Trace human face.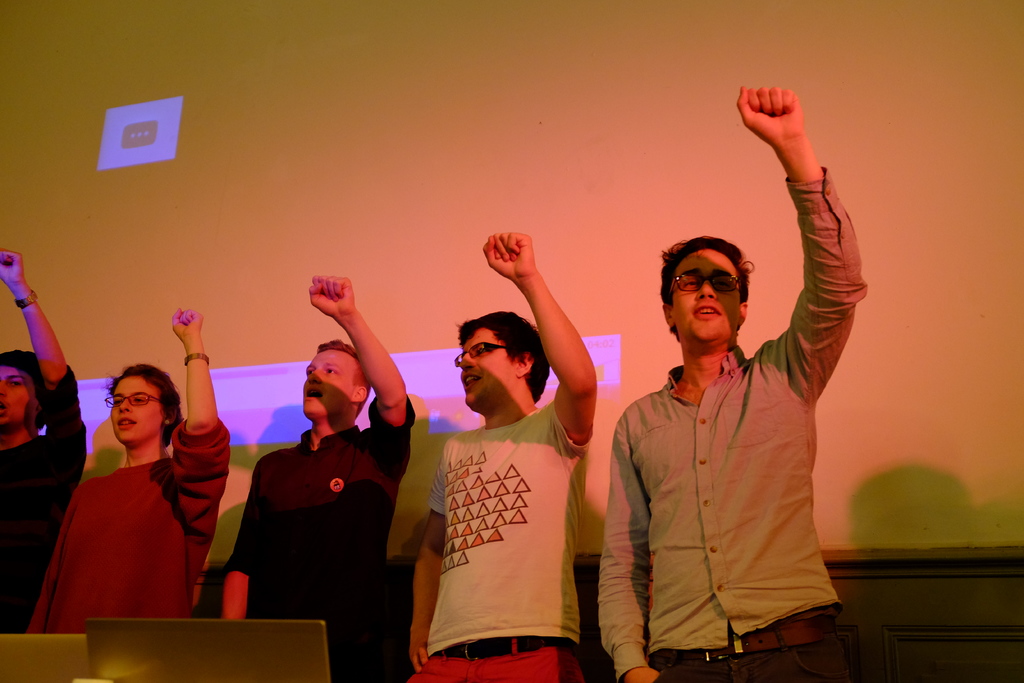
Traced to Rect(451, 334, 514, 408).
